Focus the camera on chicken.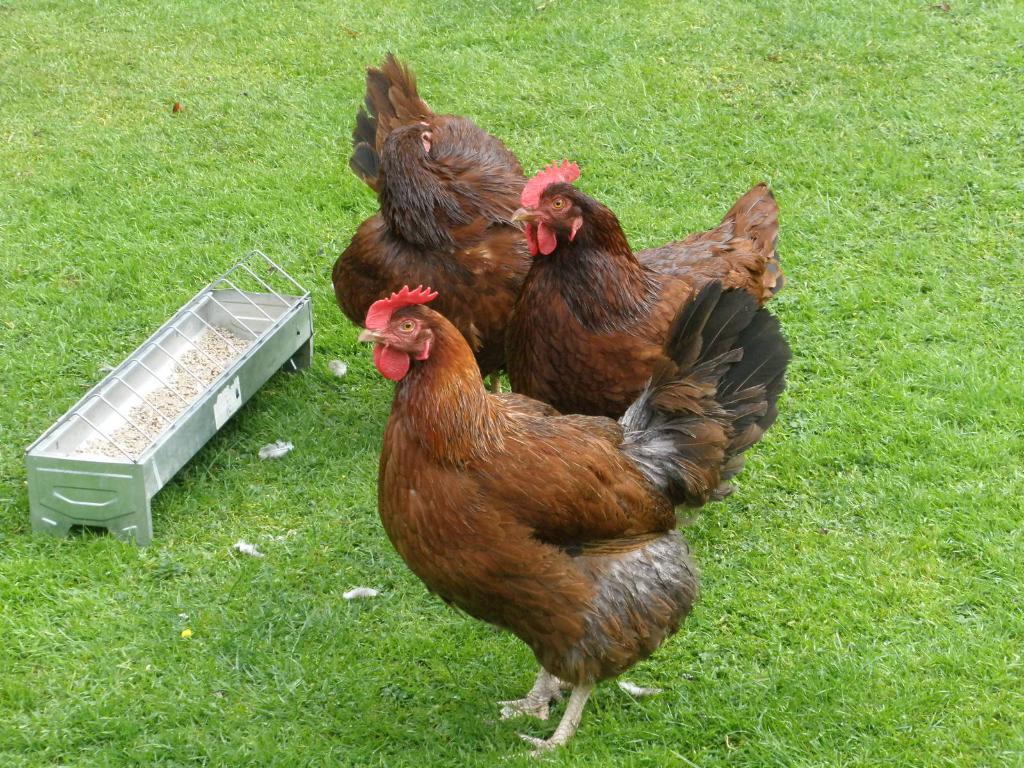
Focus region: select_region(360, 173, 777, 747).
